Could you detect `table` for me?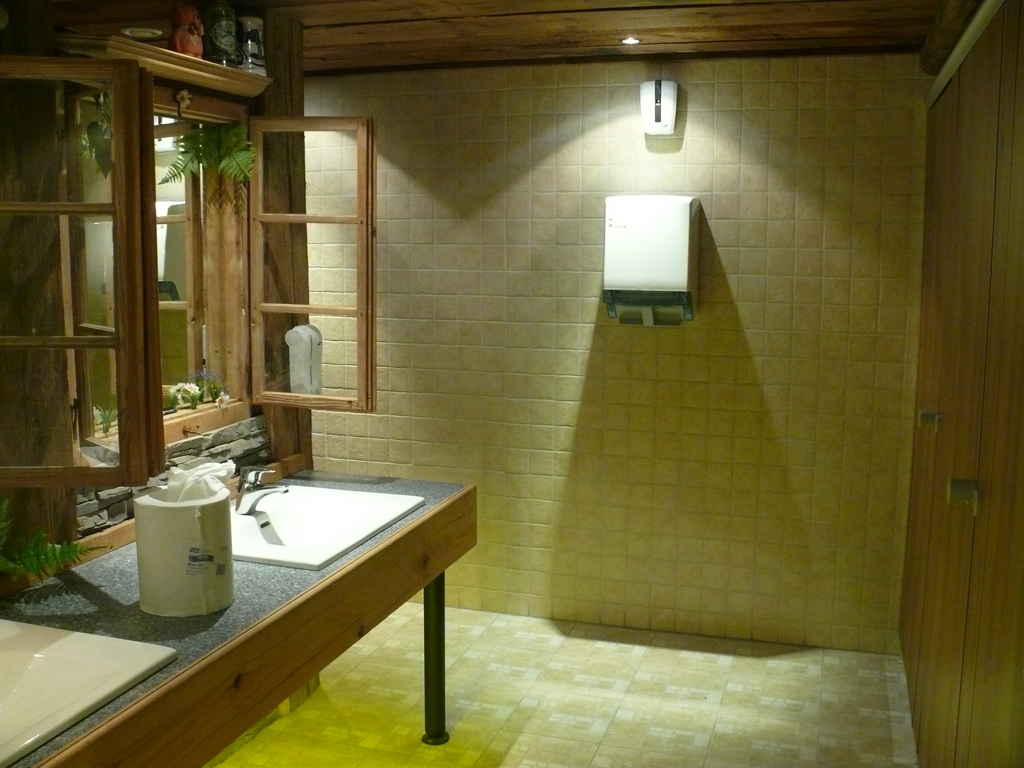
Detection result: [8, 451, 498, 767].
